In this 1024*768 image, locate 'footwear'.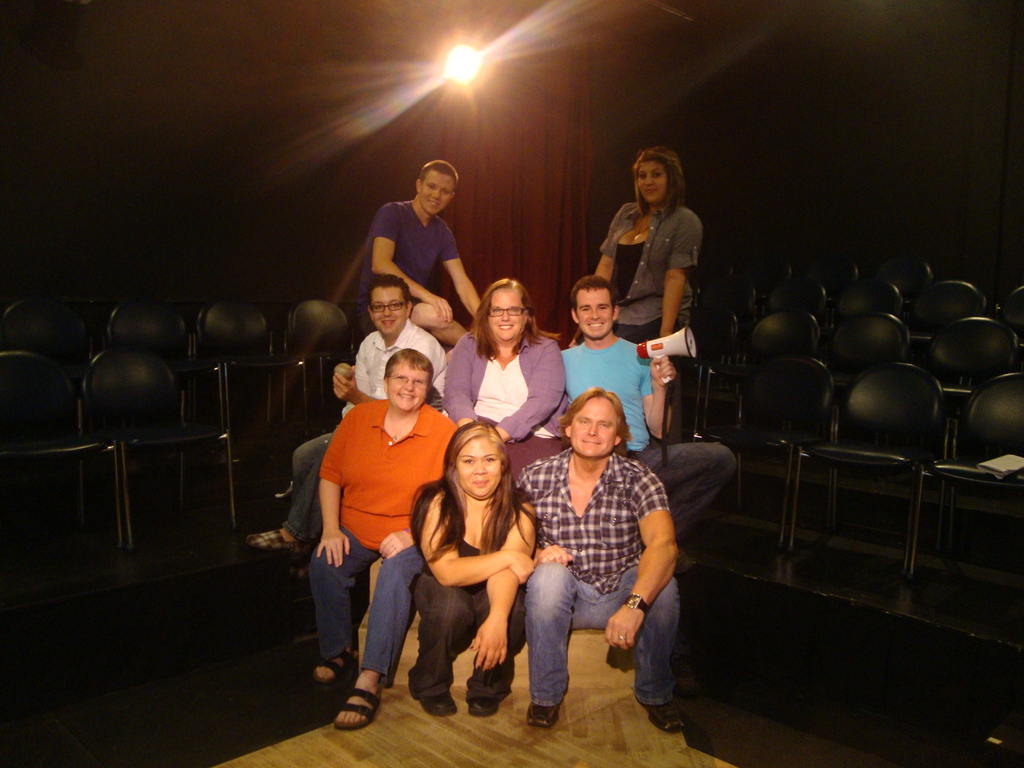
Bounding box: rect(320, 632, 351, 675).
